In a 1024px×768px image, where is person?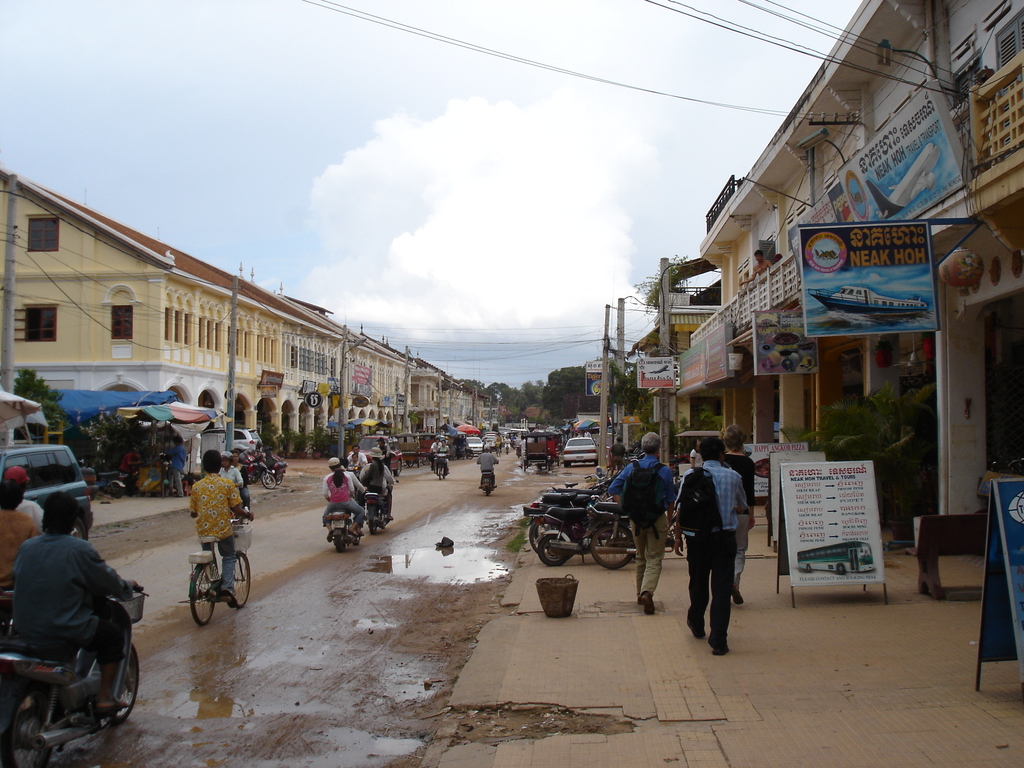
bbox=[358, 449, 384, 507].
